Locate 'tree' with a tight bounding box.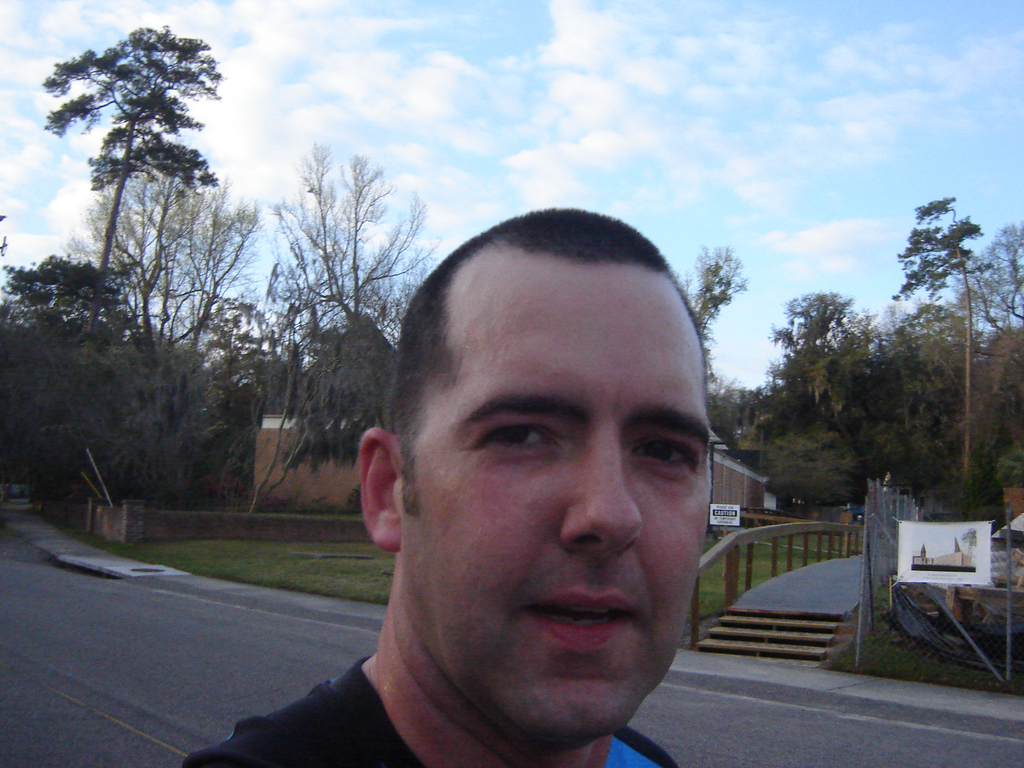
<region>898, 191, 988, 484</region>.
